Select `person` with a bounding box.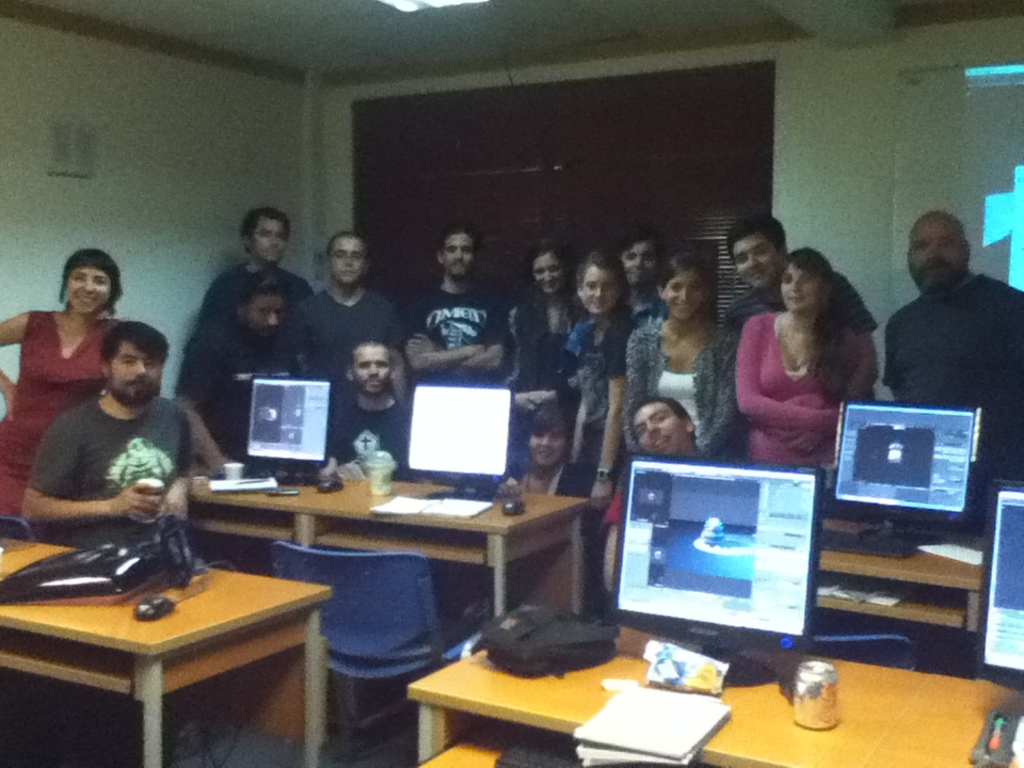
0,242,165,533.
